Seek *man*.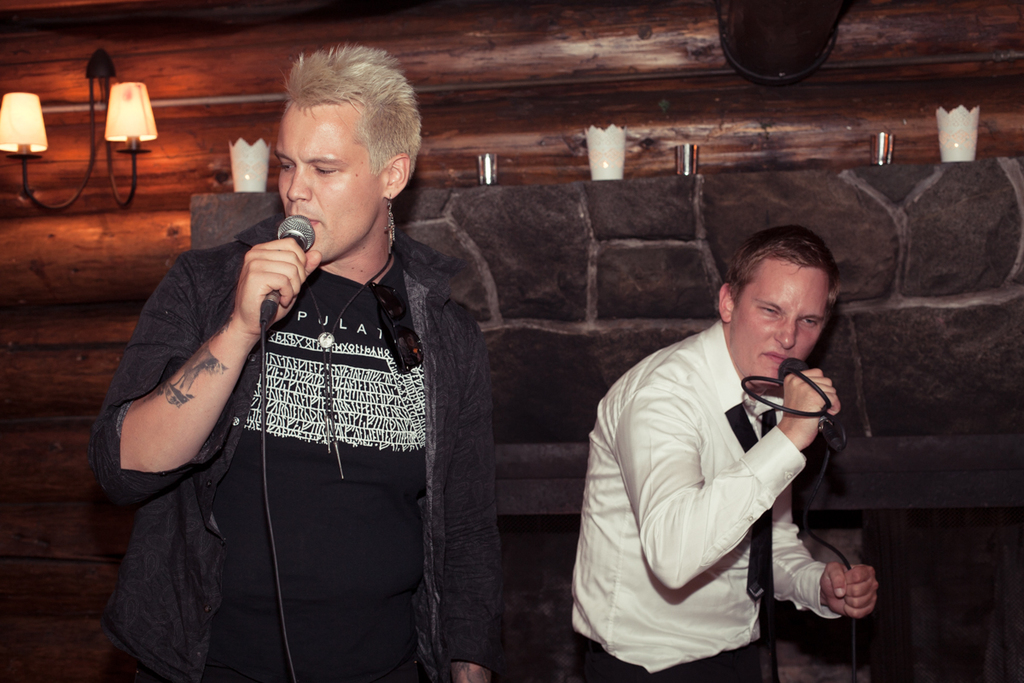
[101,54,499,682].
